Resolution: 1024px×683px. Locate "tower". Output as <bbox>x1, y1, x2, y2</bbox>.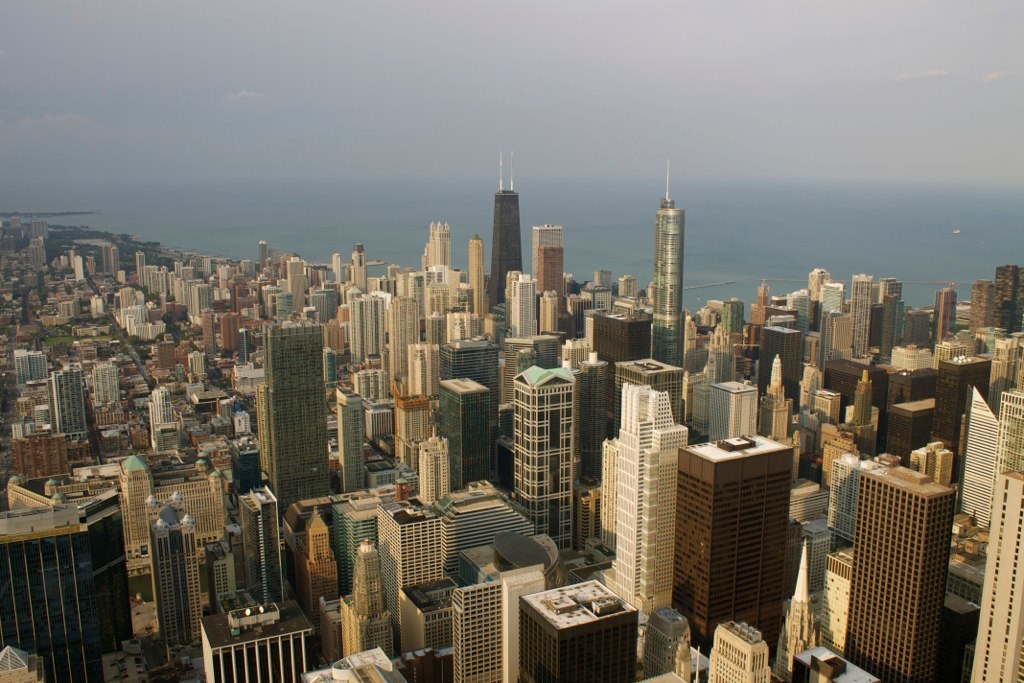
<bbox>0, 502, 101, 682</bbox>.
